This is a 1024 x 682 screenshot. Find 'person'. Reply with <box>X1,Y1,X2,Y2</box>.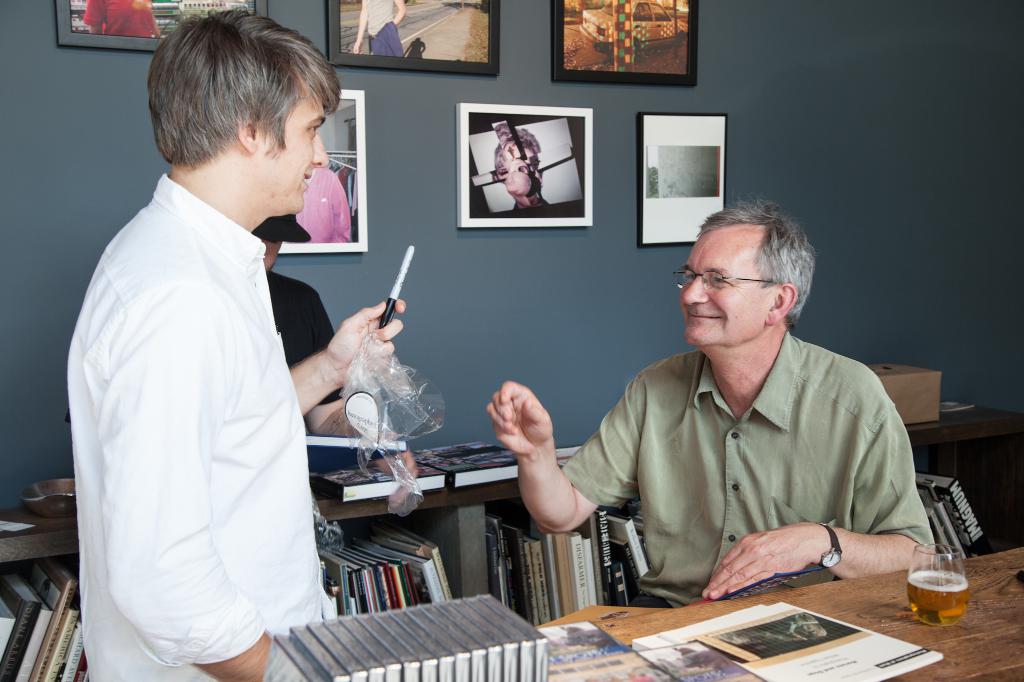
<box>354,0,410,63</box>.
